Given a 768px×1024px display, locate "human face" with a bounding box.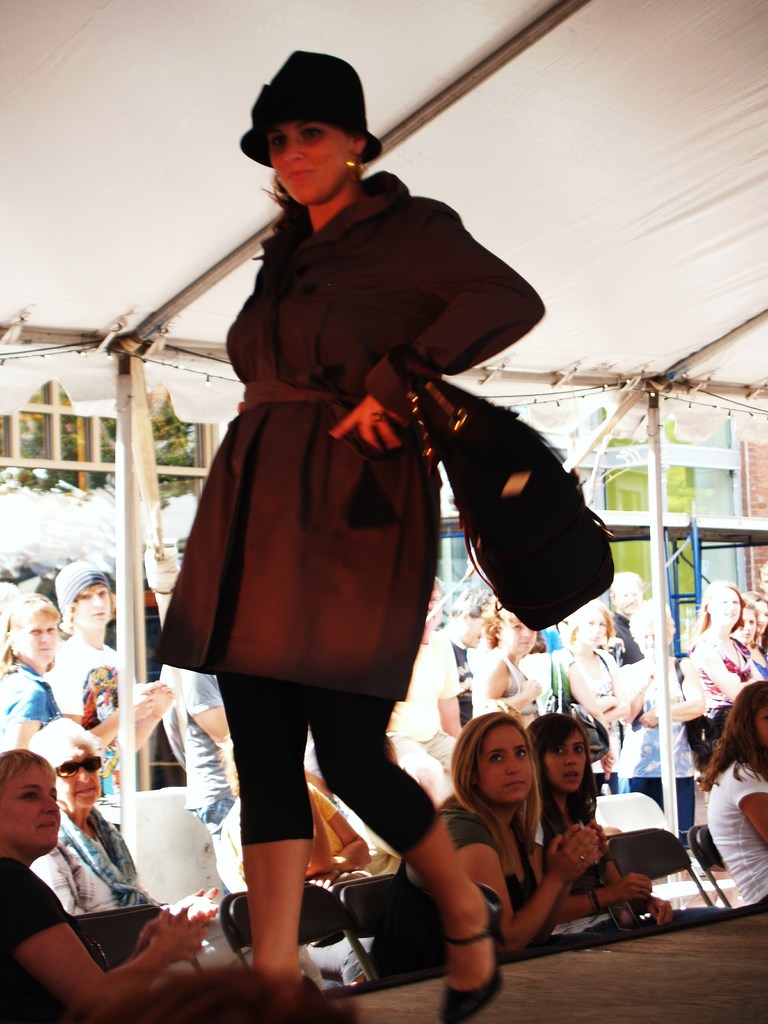
Located: bbox=(76, 596, 114, 637).
